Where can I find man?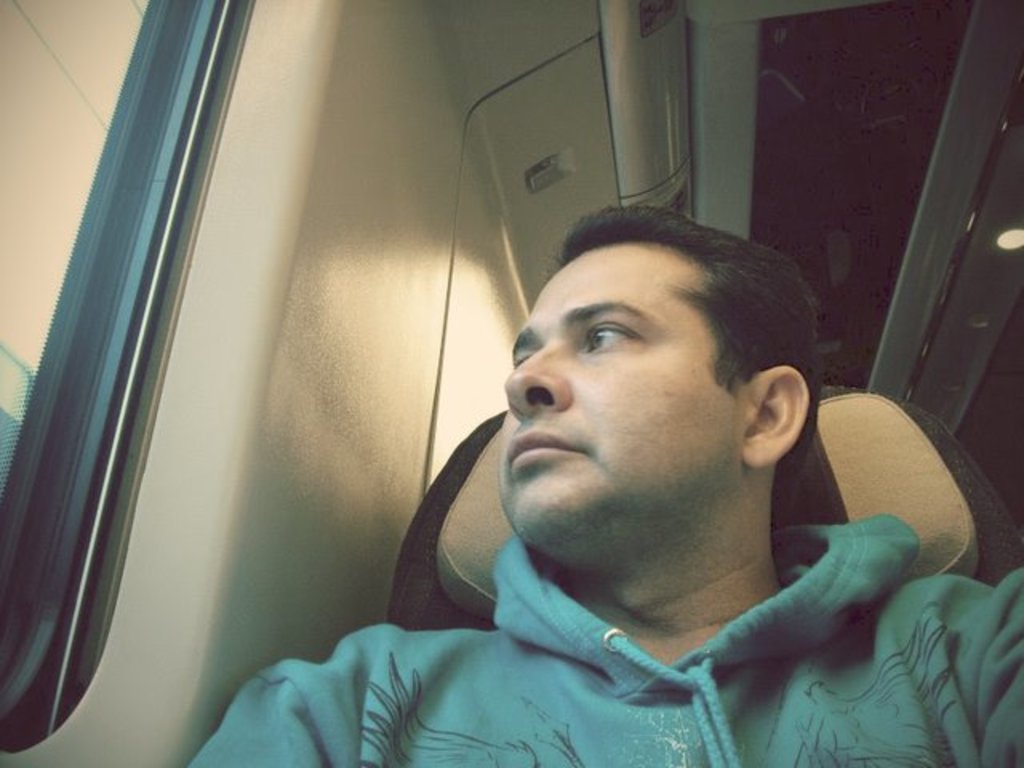
You can find it at x1=232 y1=192 x2=989 y2=746.
